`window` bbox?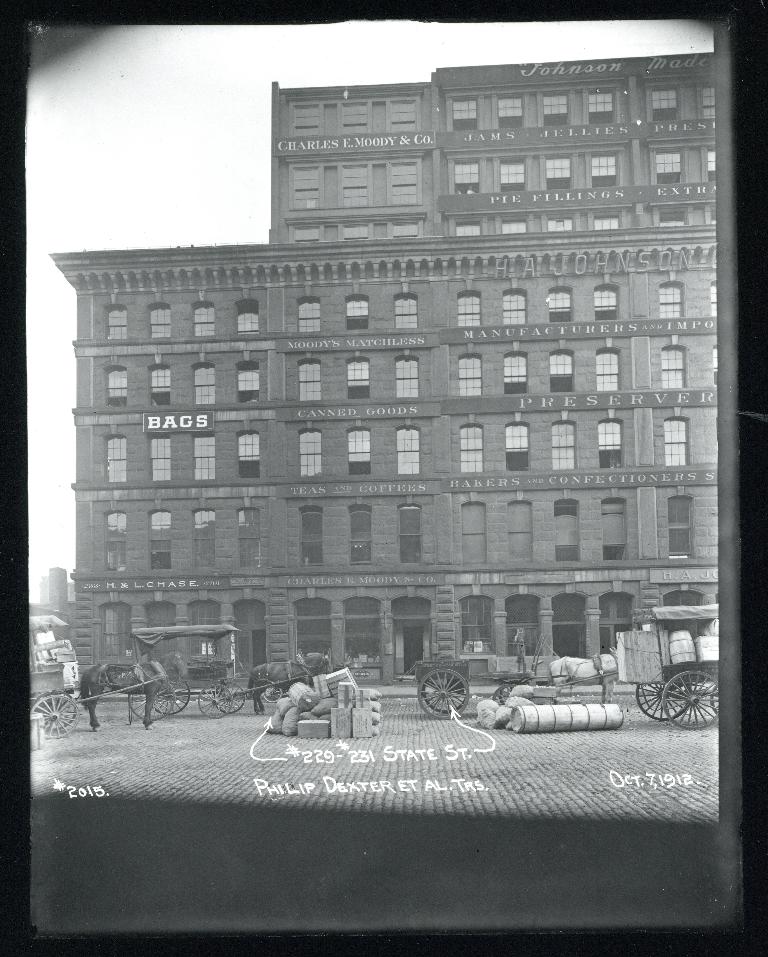
(left=461, top=289, right=479, bottom=328)
